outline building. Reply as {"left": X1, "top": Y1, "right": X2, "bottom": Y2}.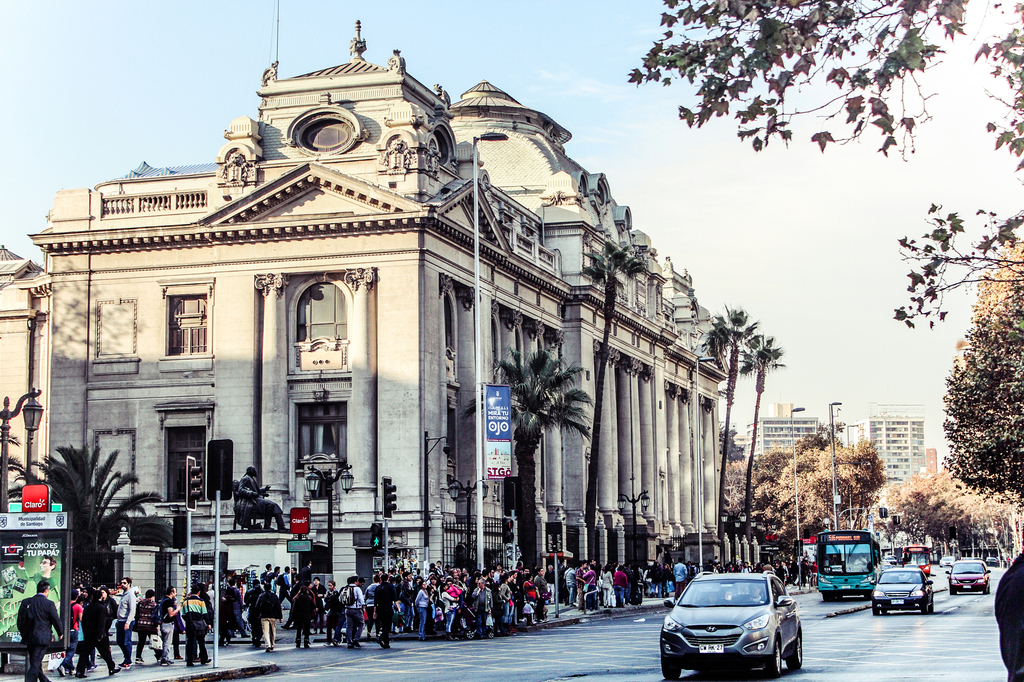
{"left": 744, "top": 402, "right": 821, "bottom": 464}.
